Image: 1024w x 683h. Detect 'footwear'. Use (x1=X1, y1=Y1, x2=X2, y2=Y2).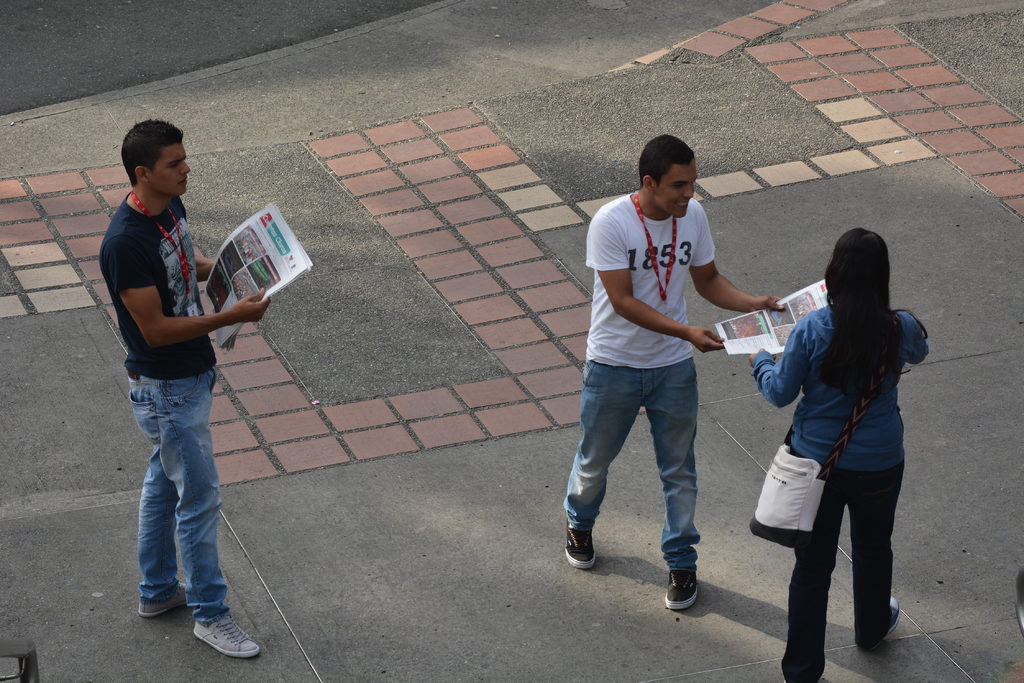
(x1=884, y1=590, x2=901, y2=631).
